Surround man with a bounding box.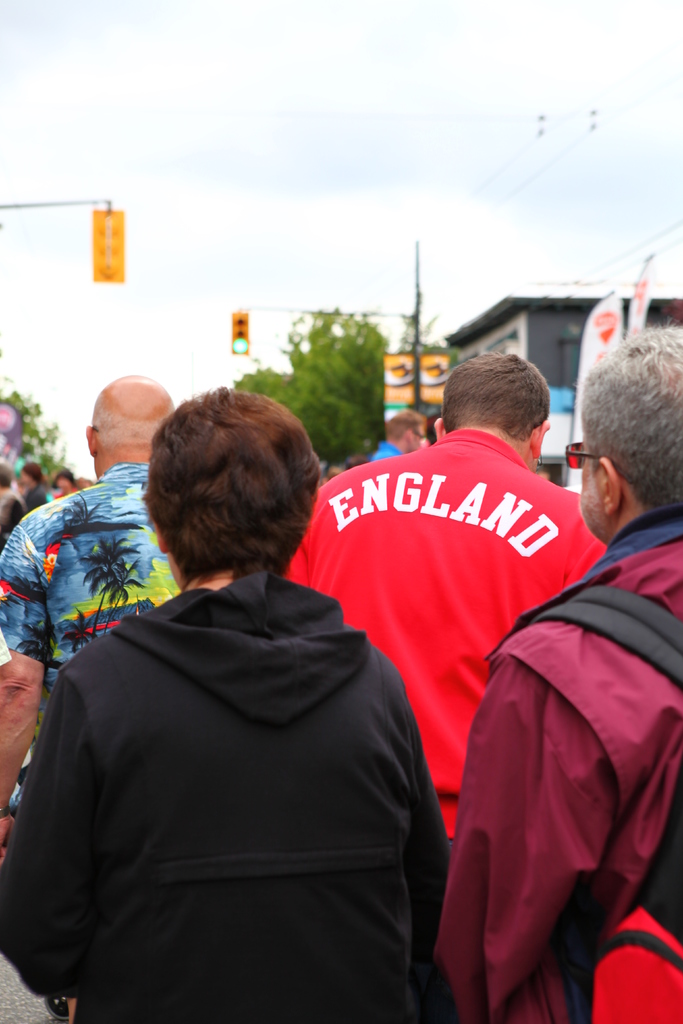
[280, 362, 609, 843].
